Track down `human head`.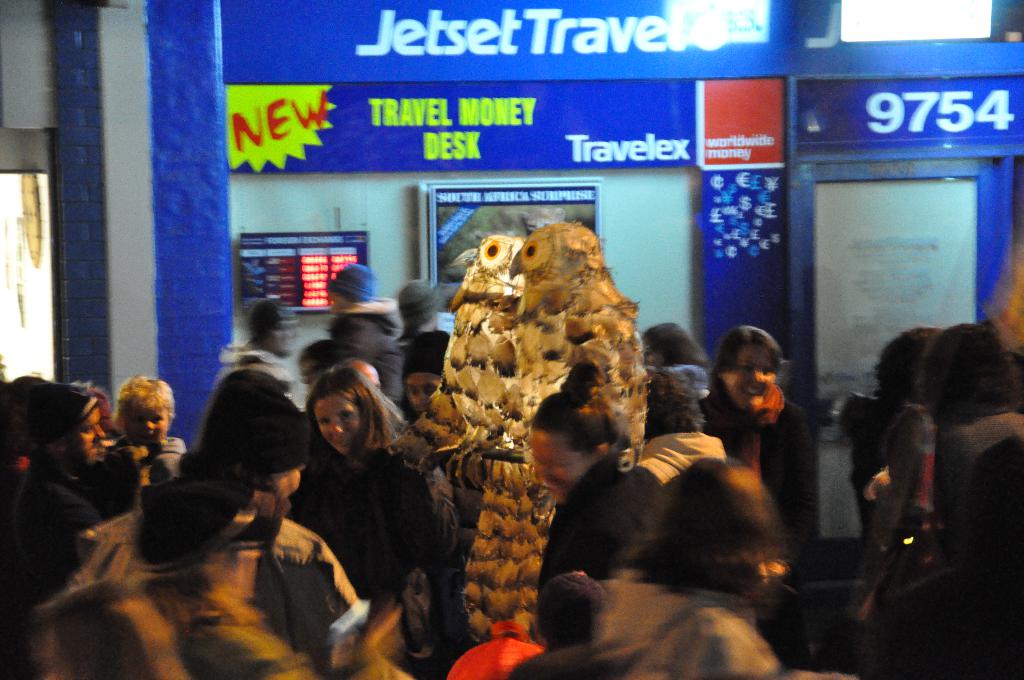
Tracked to pyautogui.locateOnScreen(712, 323, 785, 414).
